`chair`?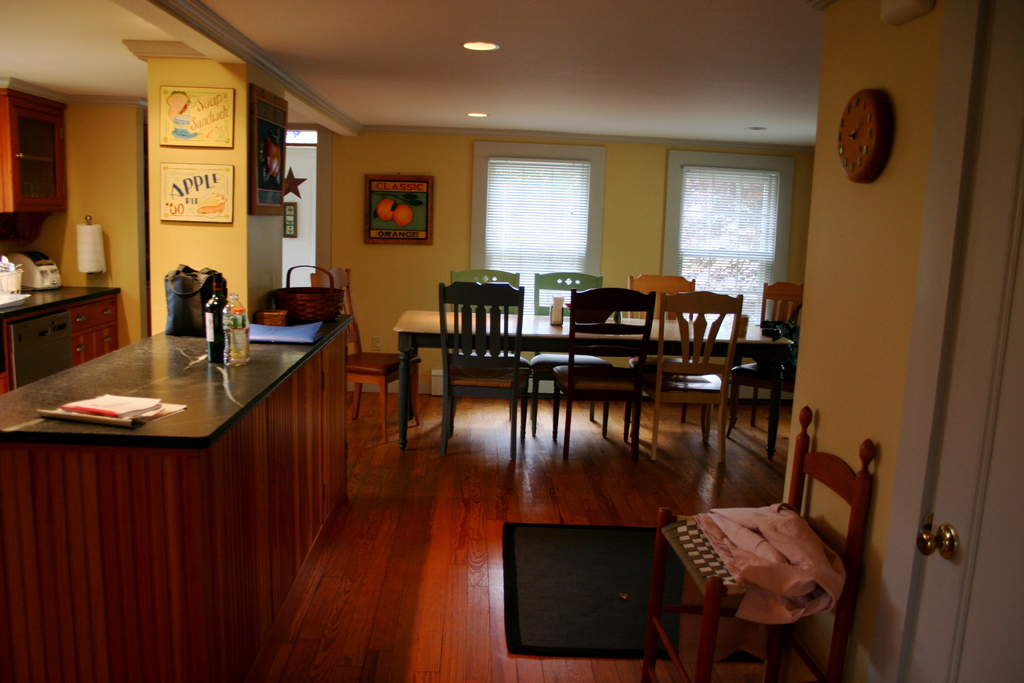
pyautogui.locateOnScreen(310, 265, 420, 444)
